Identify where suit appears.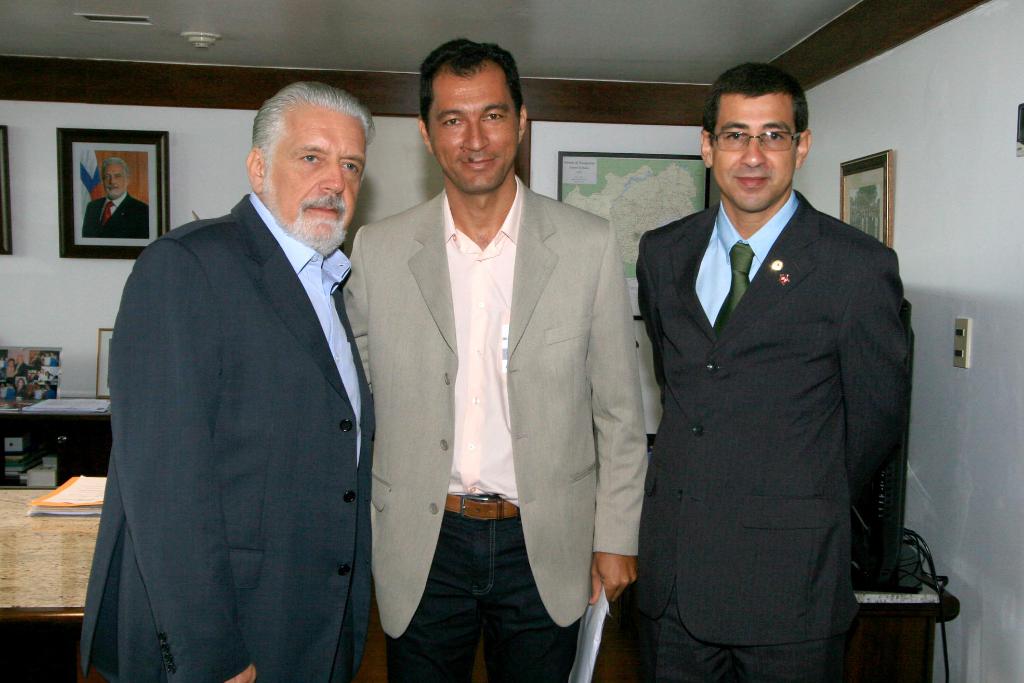
Appears at rect(94, 90, 404, 682).
